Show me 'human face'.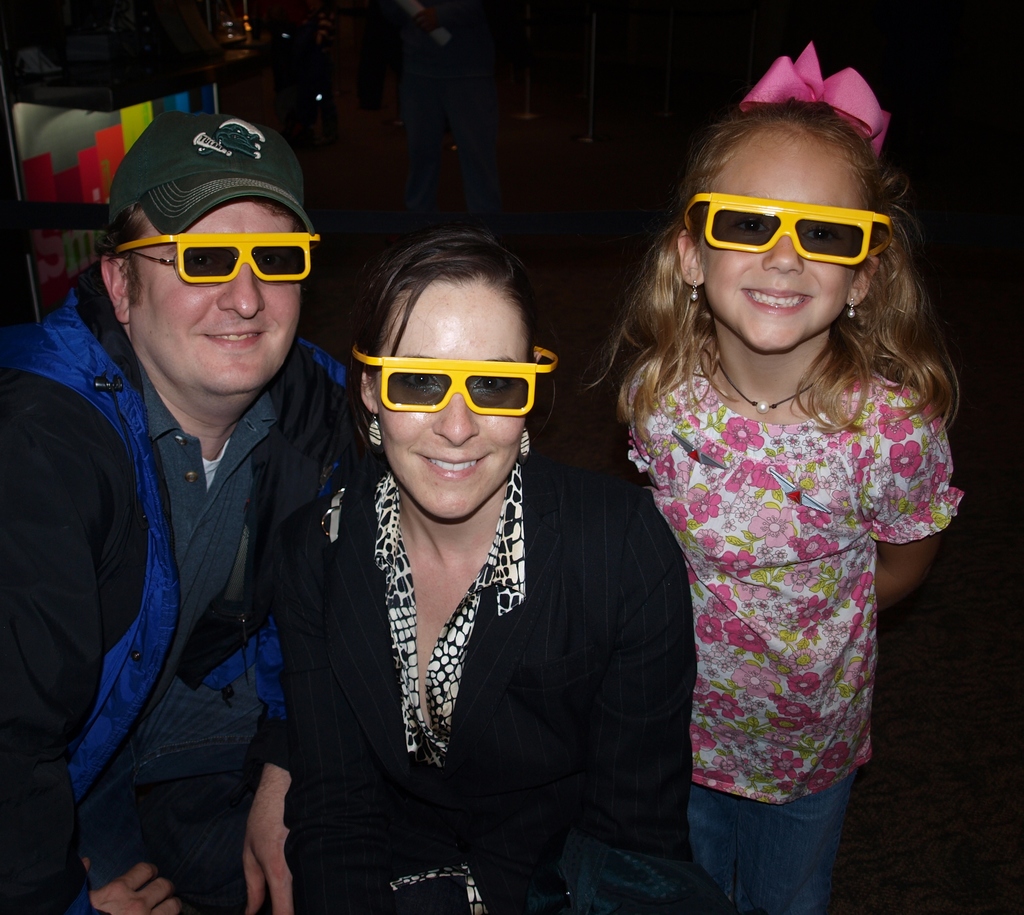
'human face' is here: [left=127, top=193, right=304, bottom=392].
